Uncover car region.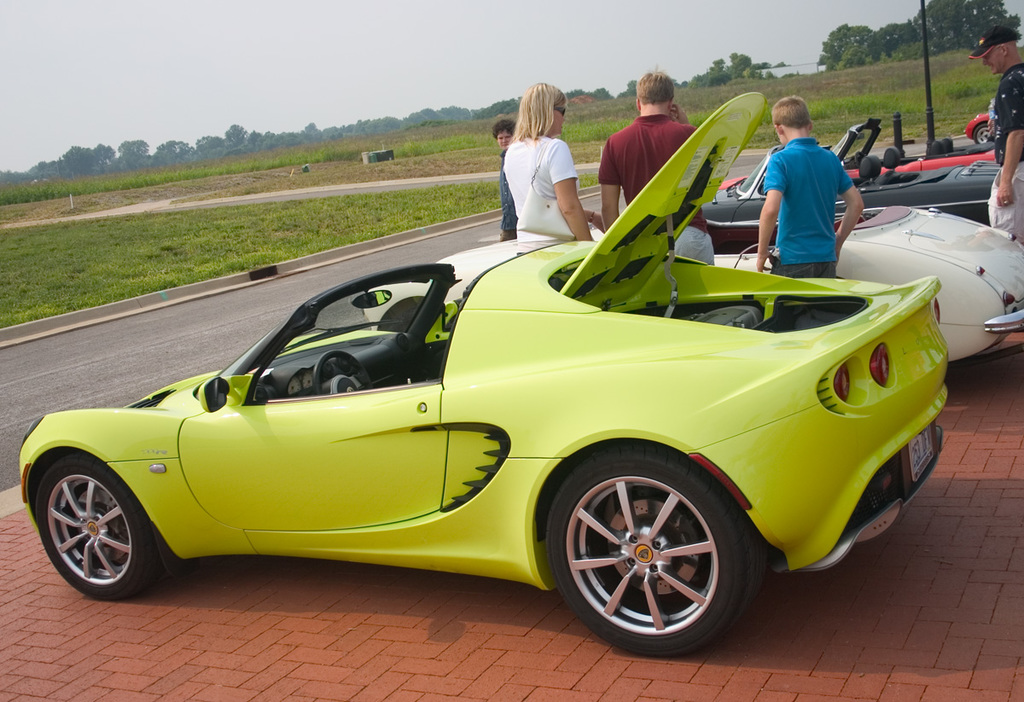
Uncovered: box(966, 113, 995, 146).
